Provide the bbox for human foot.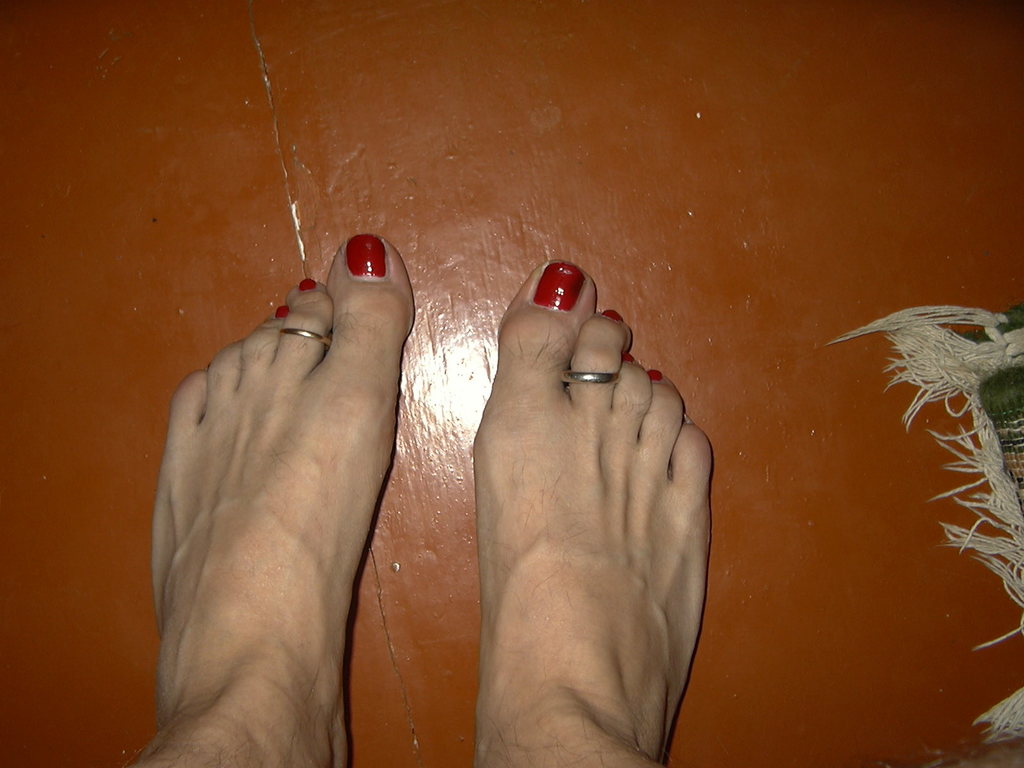
box=[470, 261, 712, 767].
